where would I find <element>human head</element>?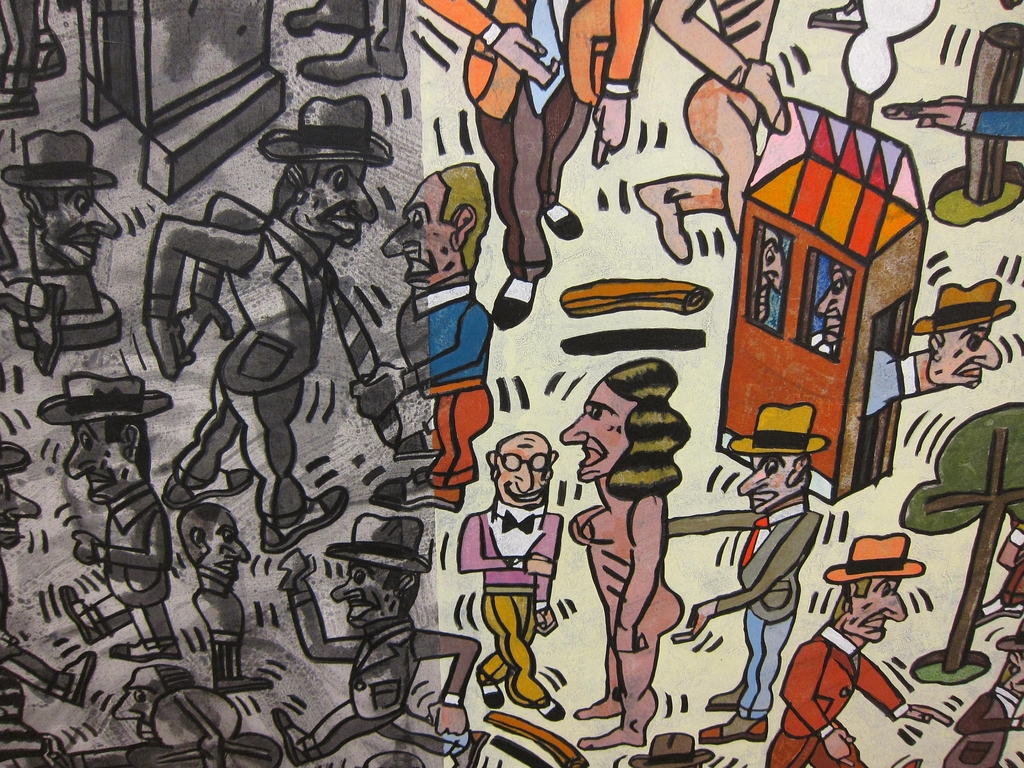
At region(559, 355, 693, 488).
